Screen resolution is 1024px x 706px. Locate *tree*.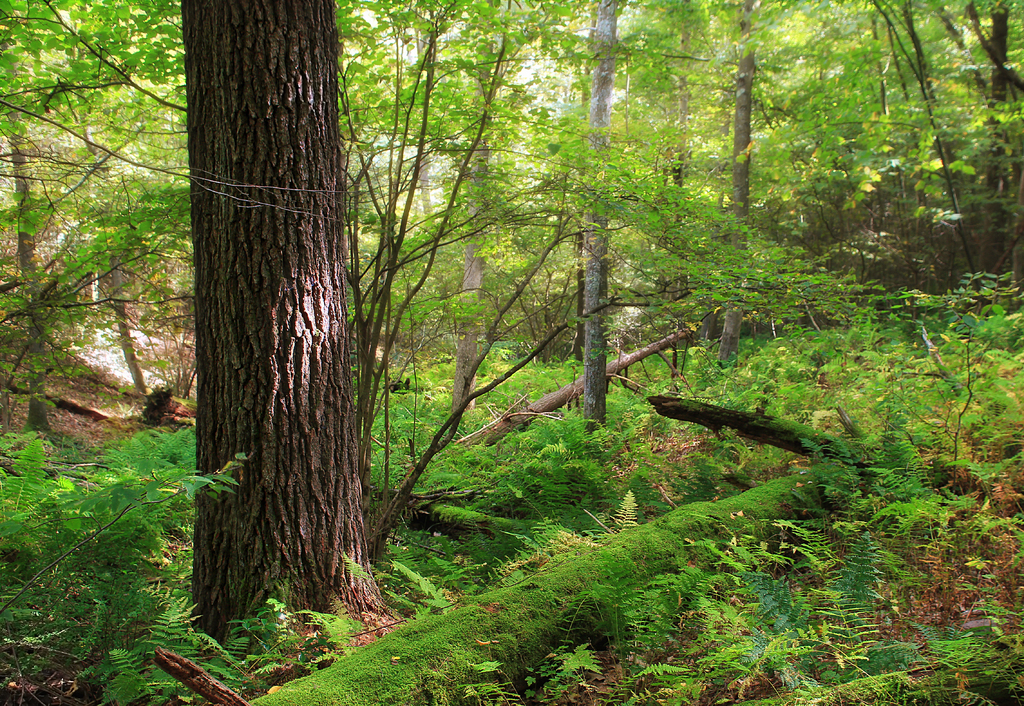
0,0,162,355.
